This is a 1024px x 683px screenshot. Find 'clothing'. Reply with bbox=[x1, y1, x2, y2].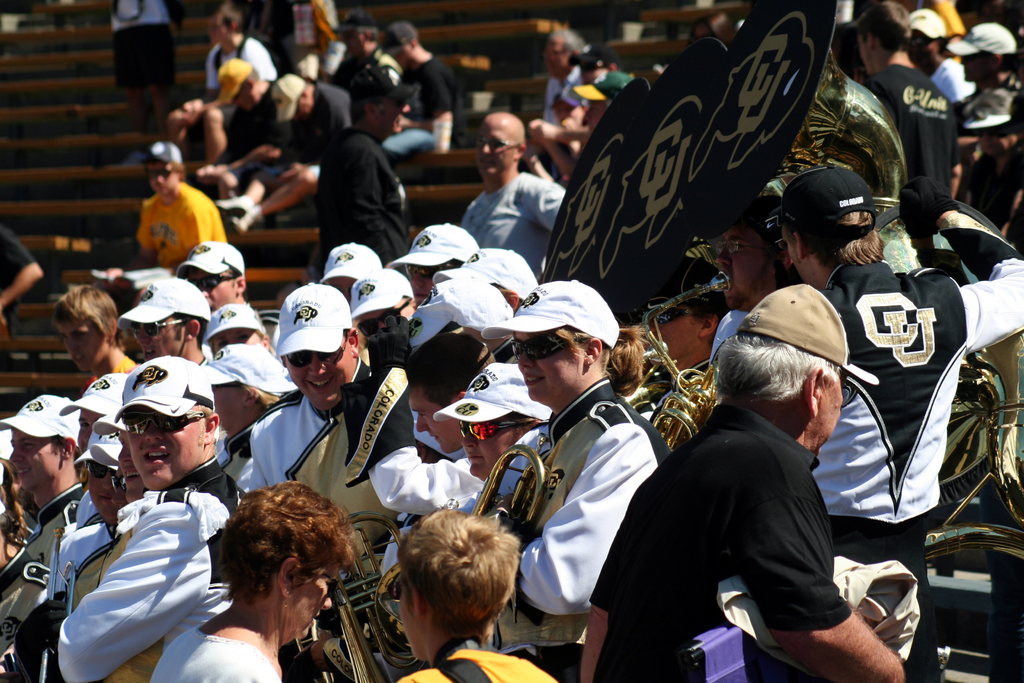
bbox=[59, 458, 244, 682].
